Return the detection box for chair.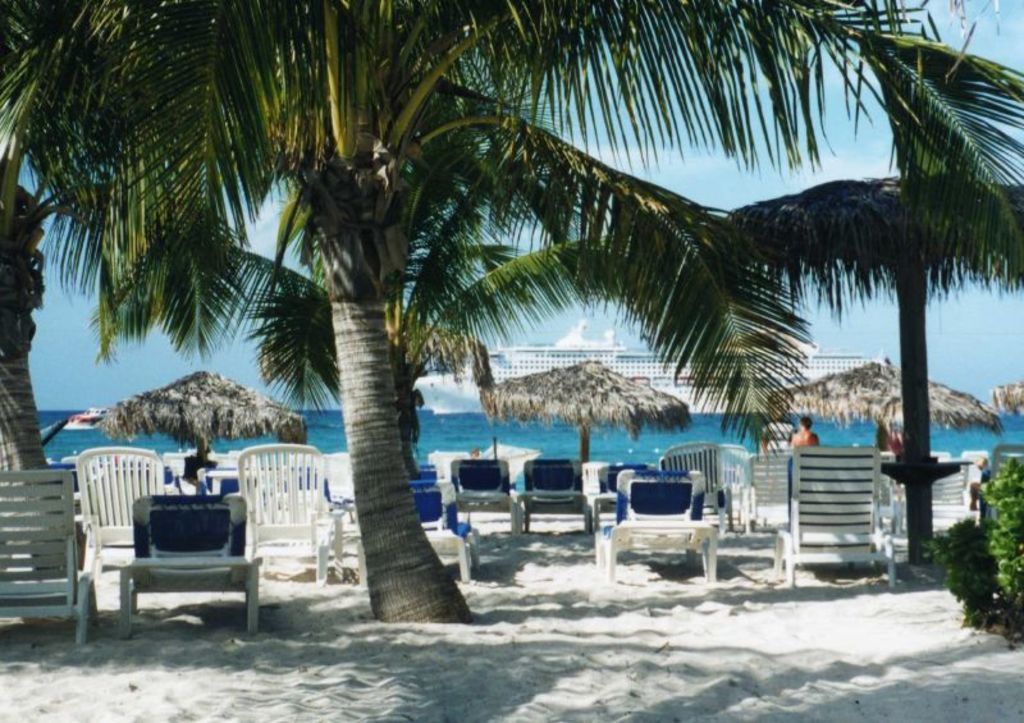
region(406, 477, 481, 582).
